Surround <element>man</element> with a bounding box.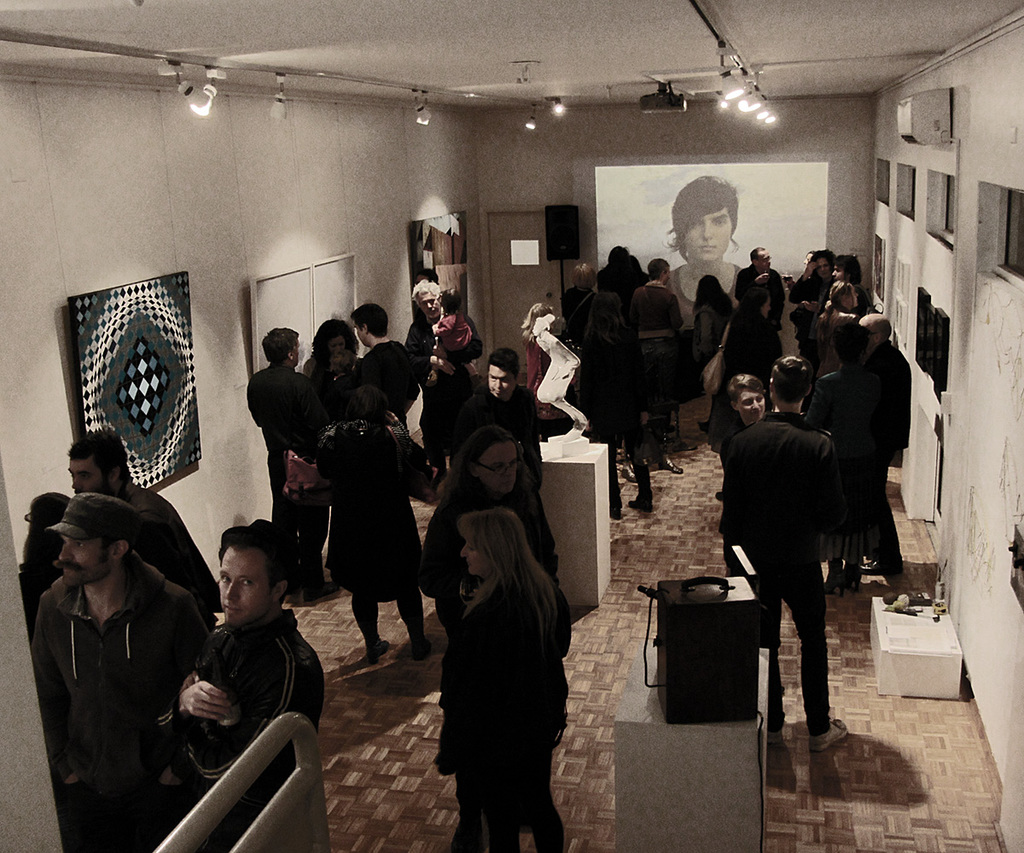
BBox(172, 509, 335, 845).
